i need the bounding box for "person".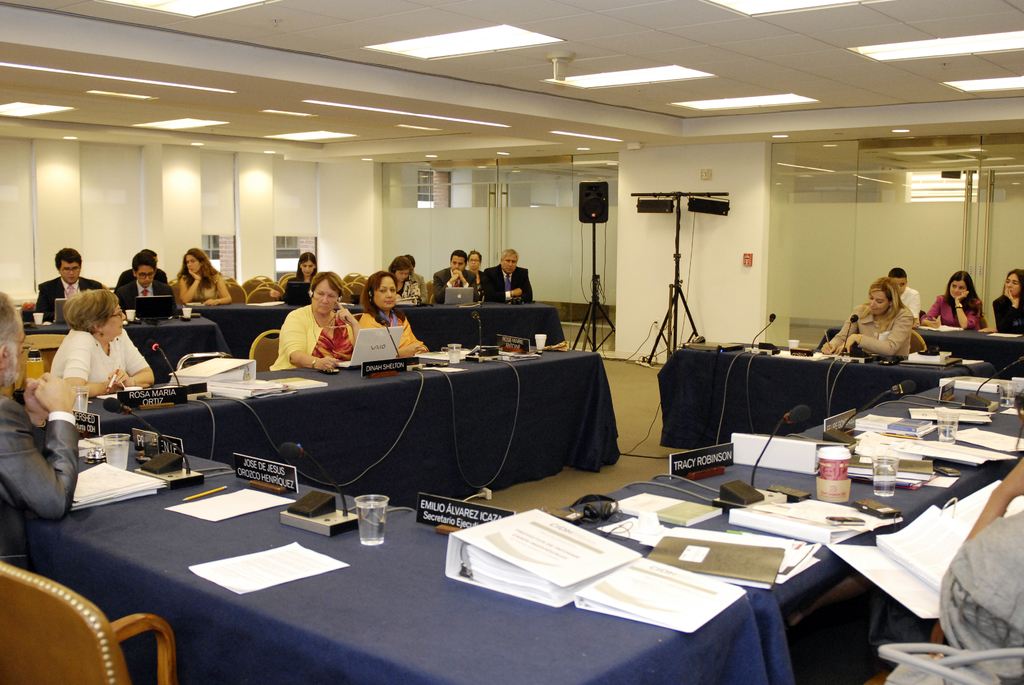
Here it is: 122, 248, 159, 278.
